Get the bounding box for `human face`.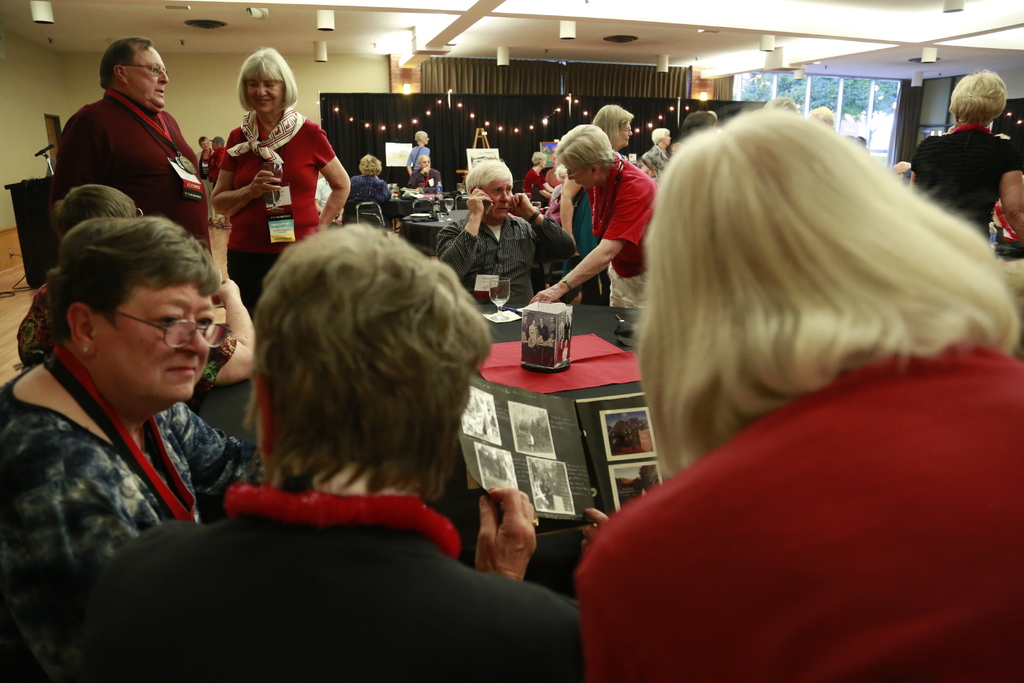
619 120 632 147.
